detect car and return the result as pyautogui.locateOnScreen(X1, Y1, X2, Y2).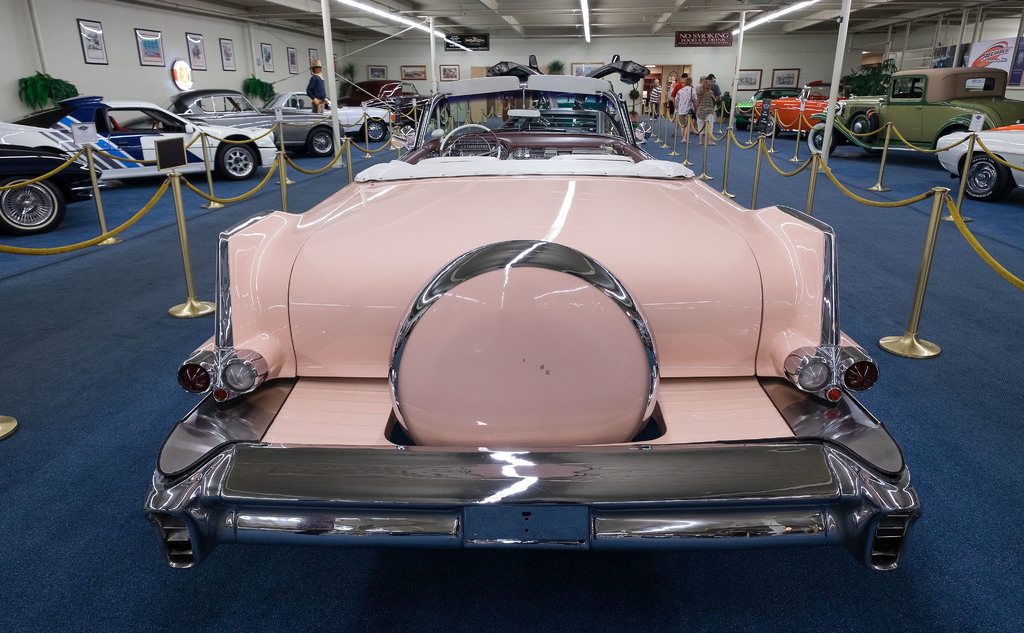
pyautogui.locateOnScreen(806, 66, 1023, 158).
